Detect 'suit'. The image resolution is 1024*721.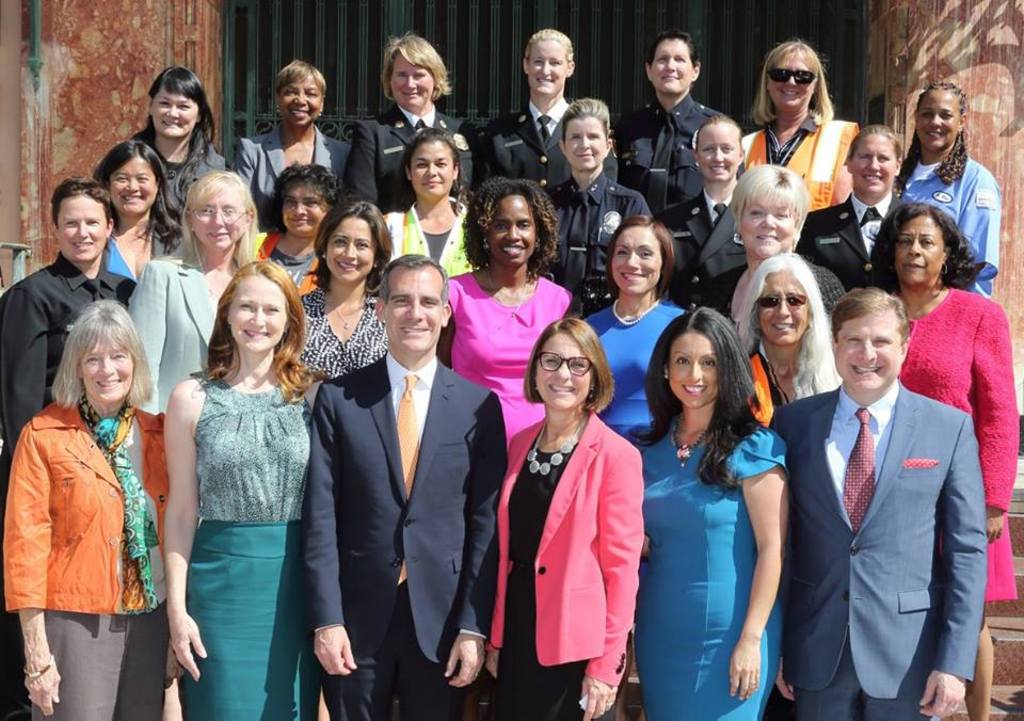
(774, 250, 996, 719).
